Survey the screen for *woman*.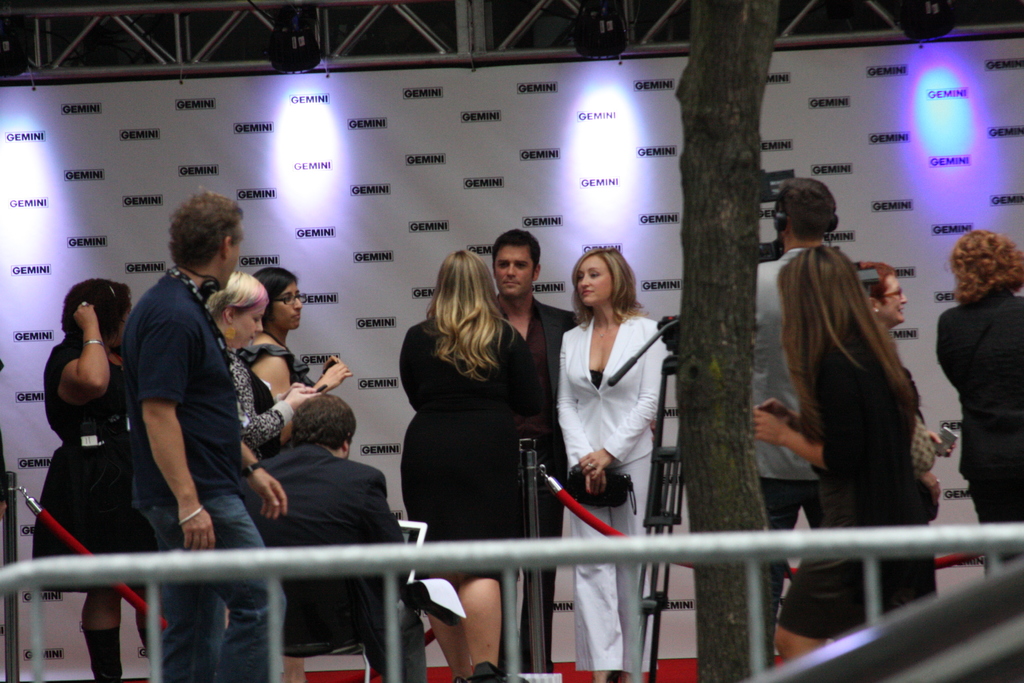
Survey found: (left=934, top=228, right=1023, bottom=564).
